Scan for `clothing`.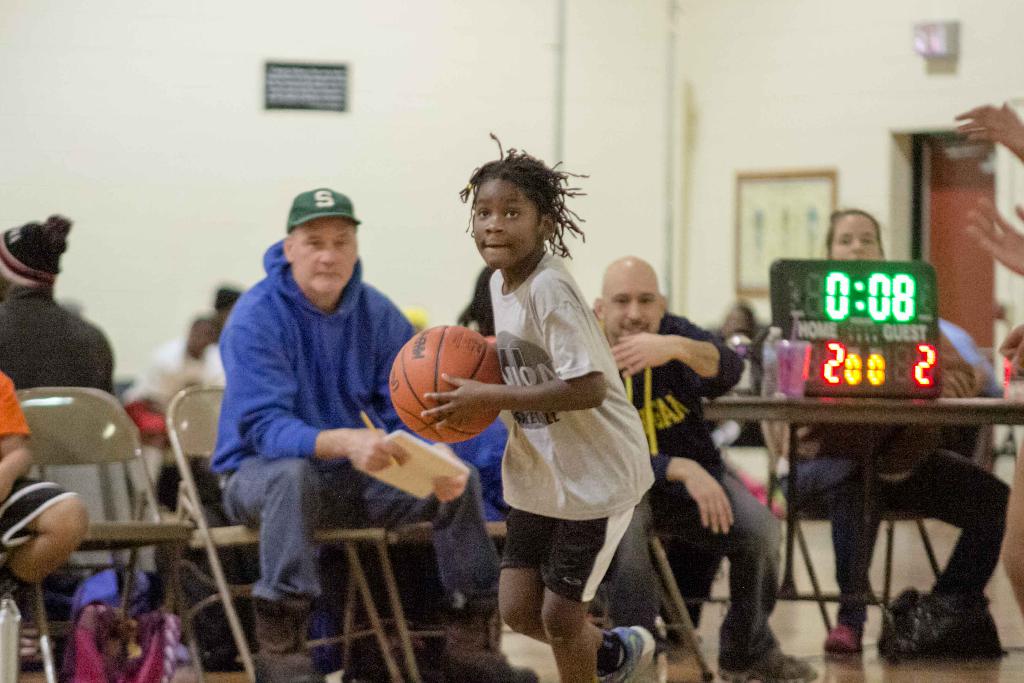
Scan result: 211, 245, 499, 609.
